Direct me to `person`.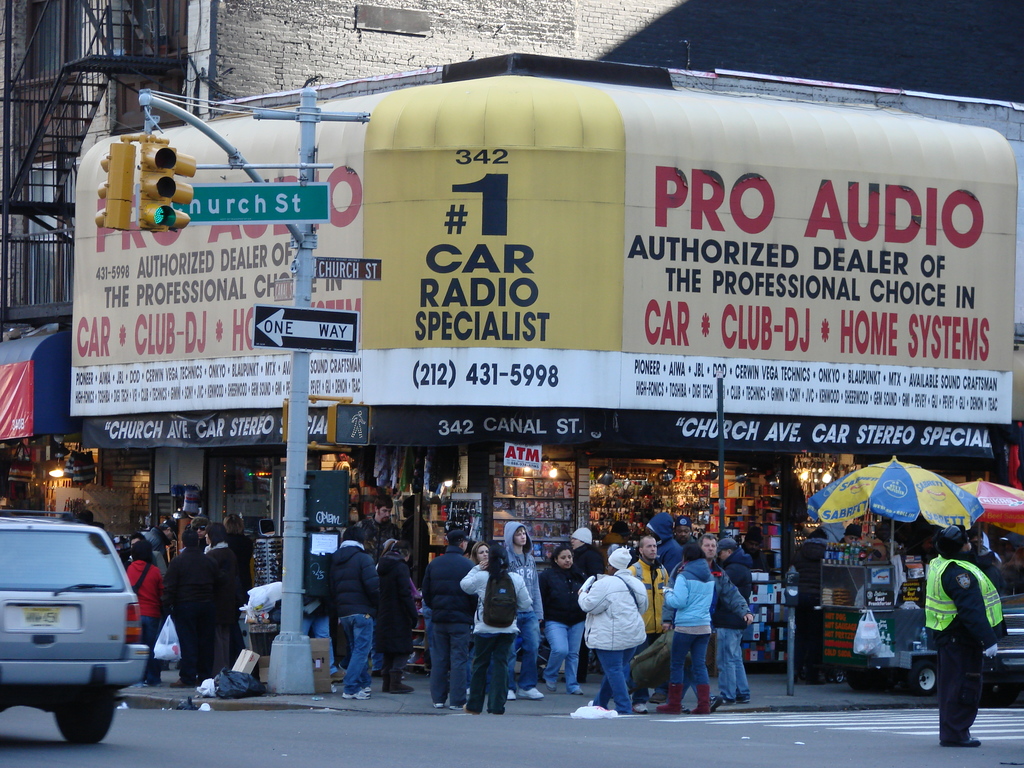
Direction: [left=834, top=524, right=866, bottom=548].
